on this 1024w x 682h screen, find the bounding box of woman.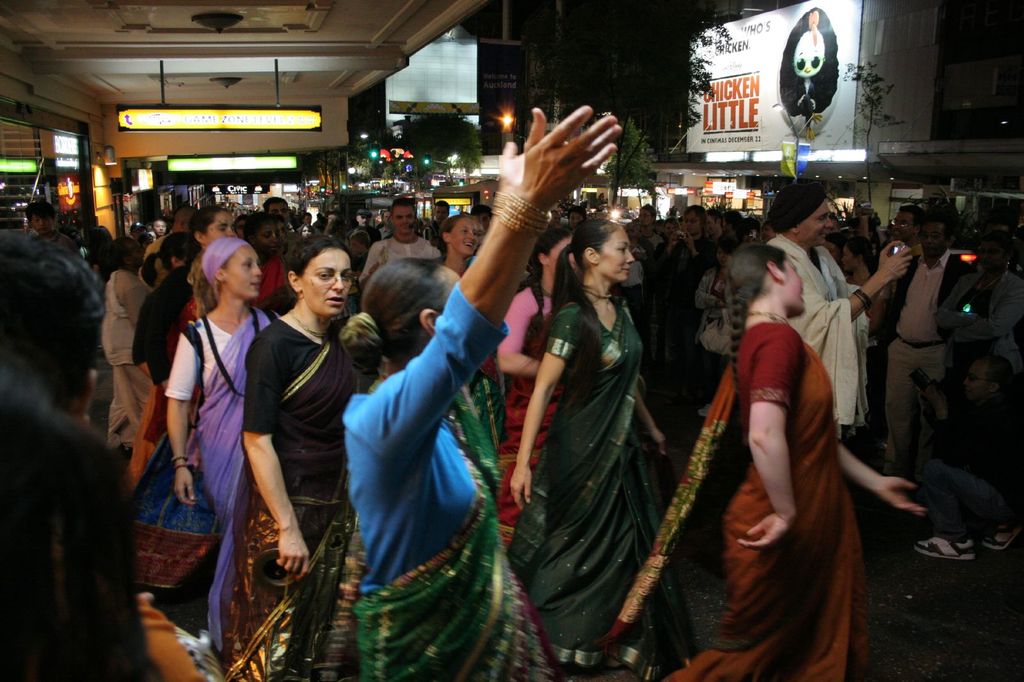
Bounding box: (x1=223, y1=239, x2=372, y2=681).
